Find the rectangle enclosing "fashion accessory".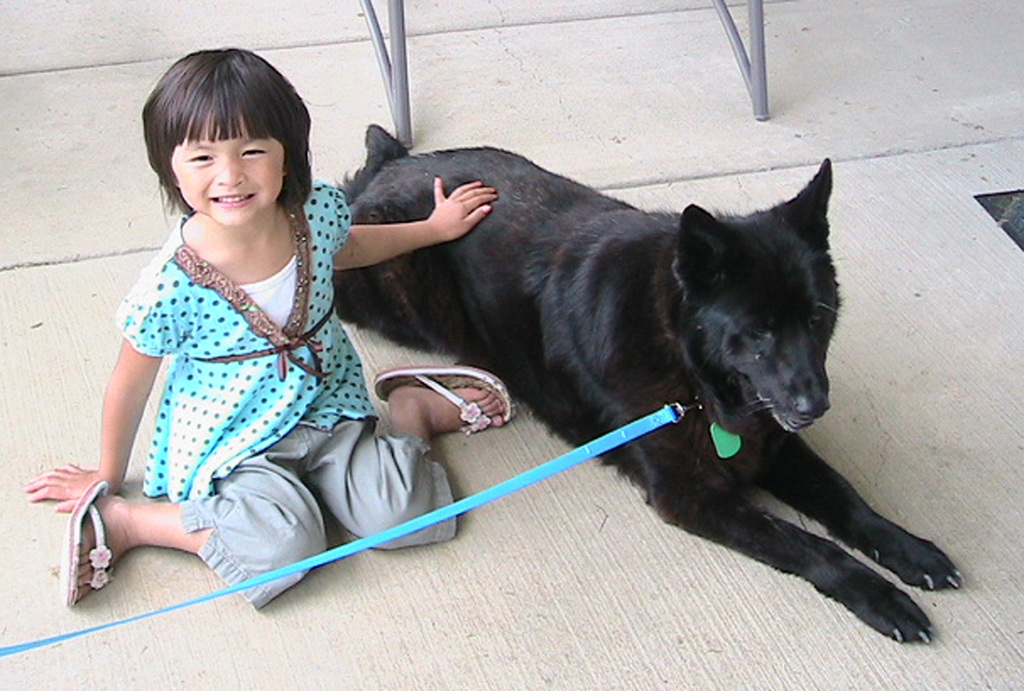
0 396 741 654.
